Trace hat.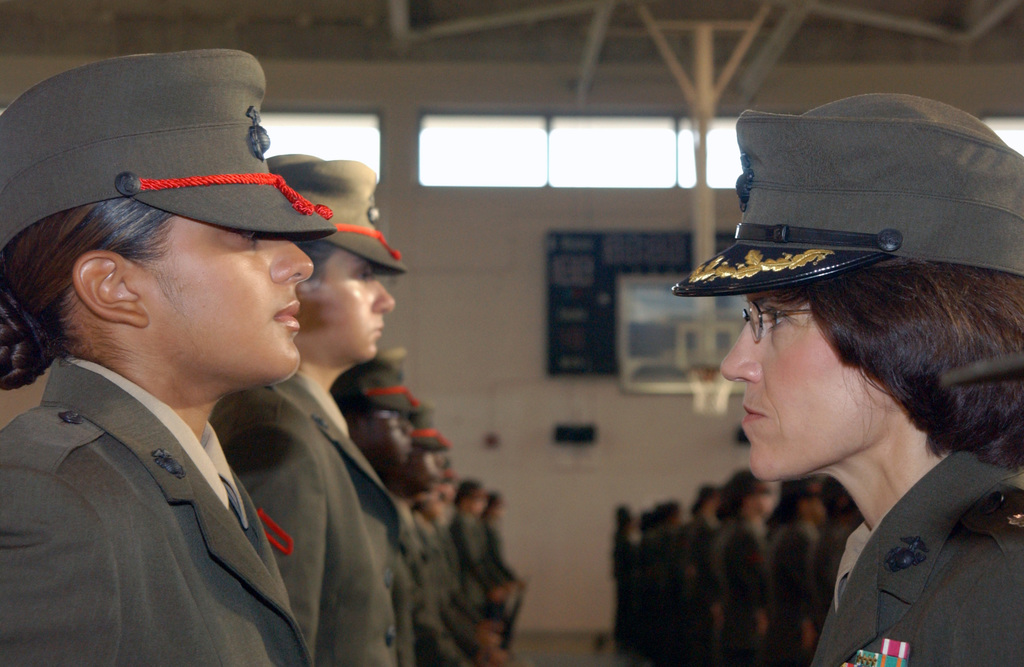
Traced to pyautogui.locateOnScreen(268, 163, 410, 280).
